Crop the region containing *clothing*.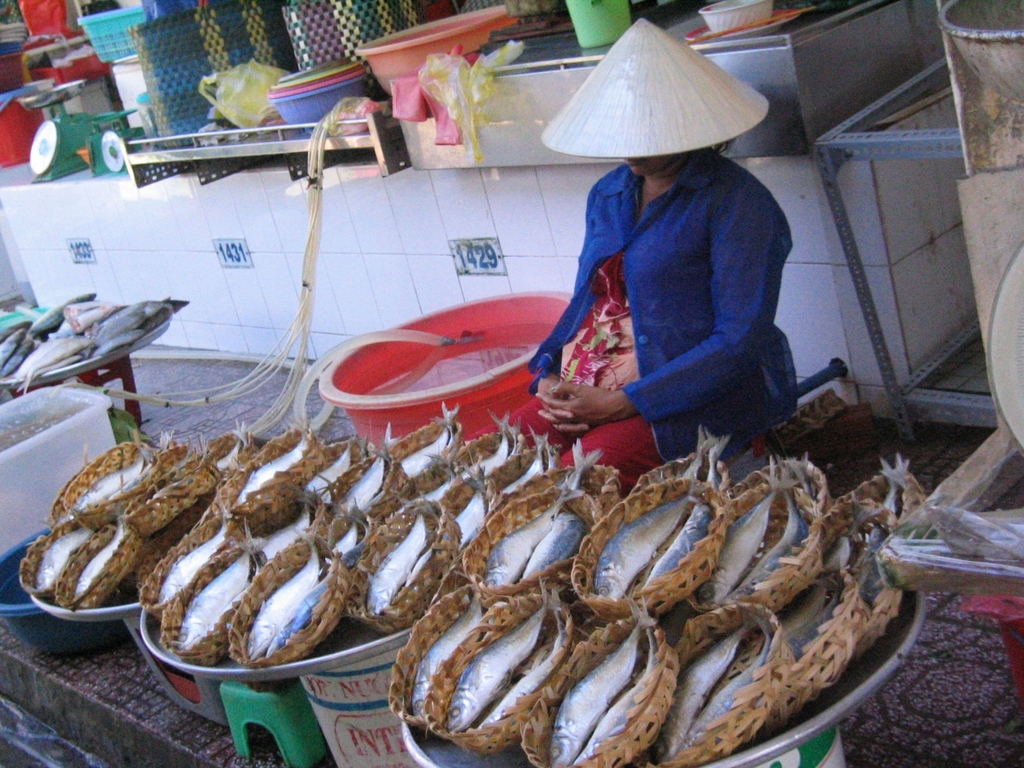
Crop region: 534:106:811:466.
